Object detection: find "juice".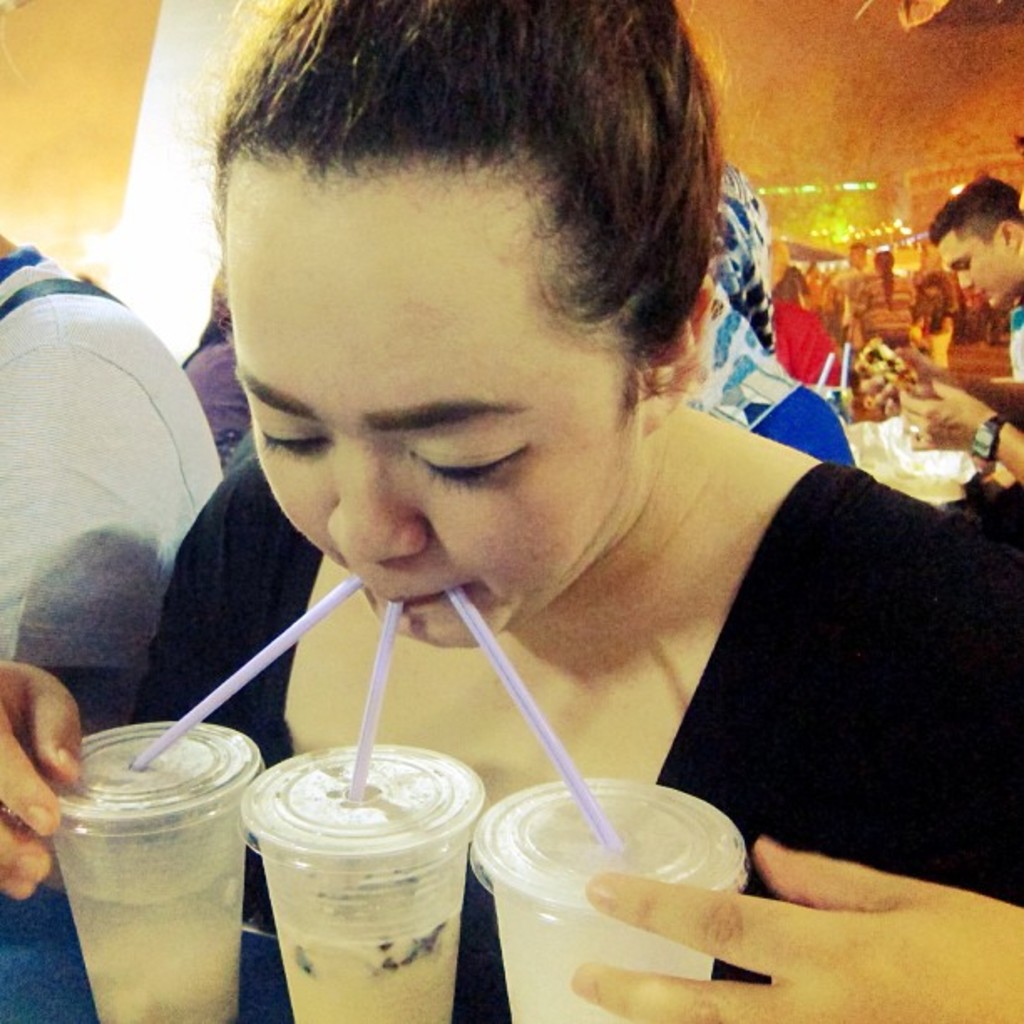
bbox=(505, 860, 714, 1022).
